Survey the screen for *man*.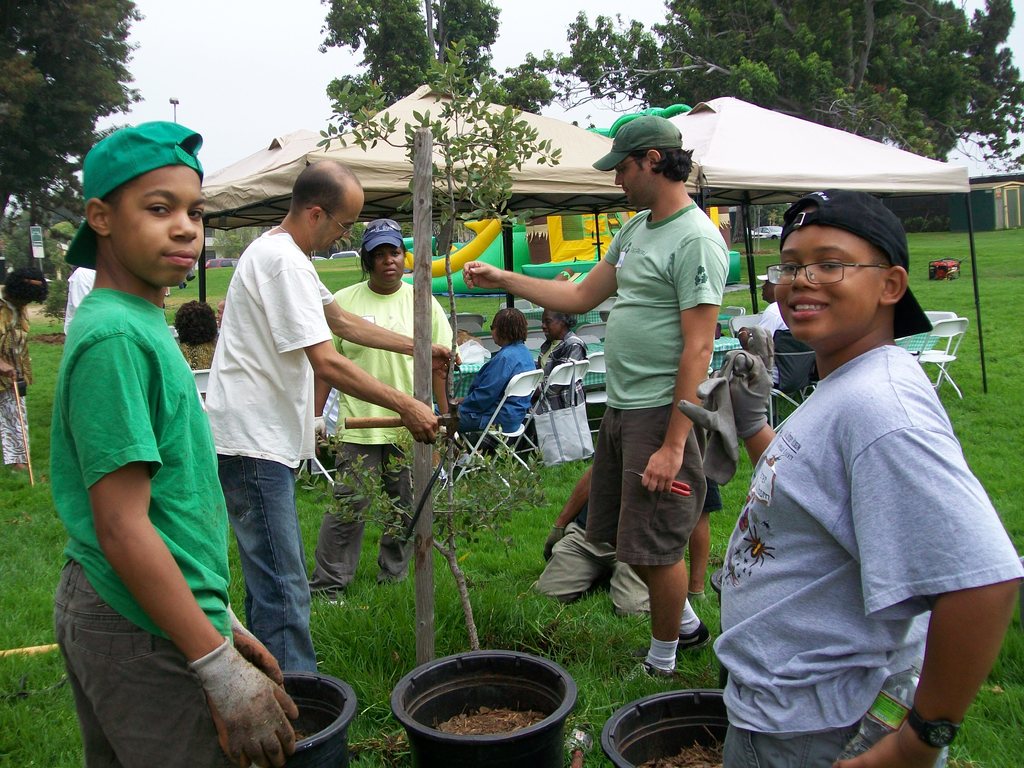
Survey found: [711, 177, 1014, 756].
